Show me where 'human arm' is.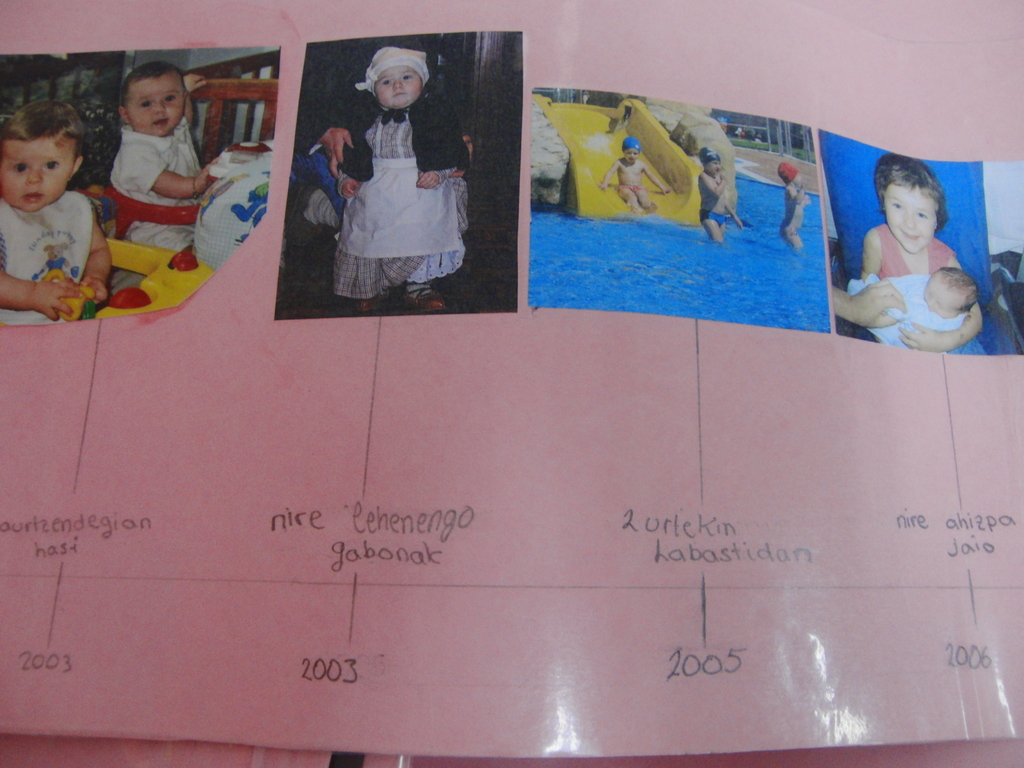
'human arm' is at pyautogui.locateOnScreen(700, 166, 732, 202).
